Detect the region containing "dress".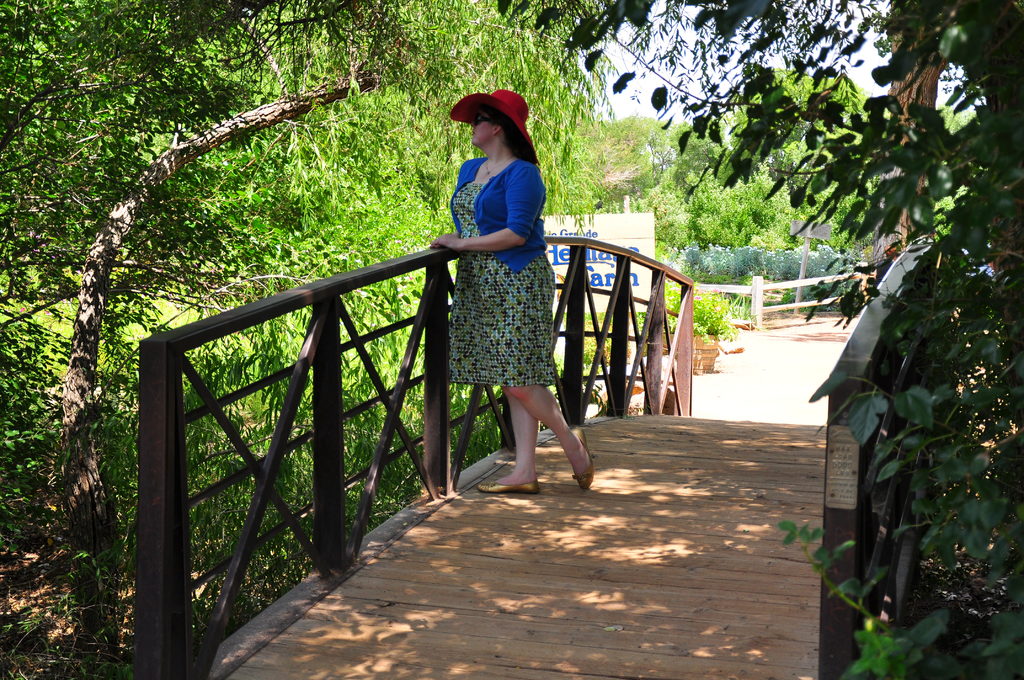
bbox=[449, 181, 564, 386].
